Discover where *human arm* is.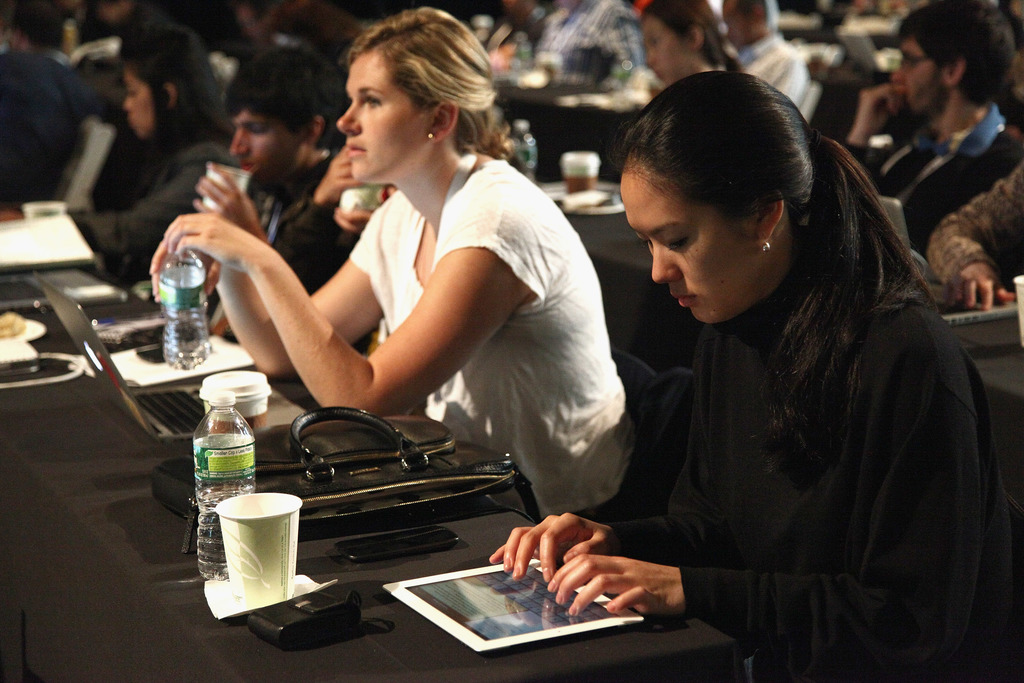
Discovered at {"x1": 184, "y1": 167, "x2": 337, "y2": 311}.
